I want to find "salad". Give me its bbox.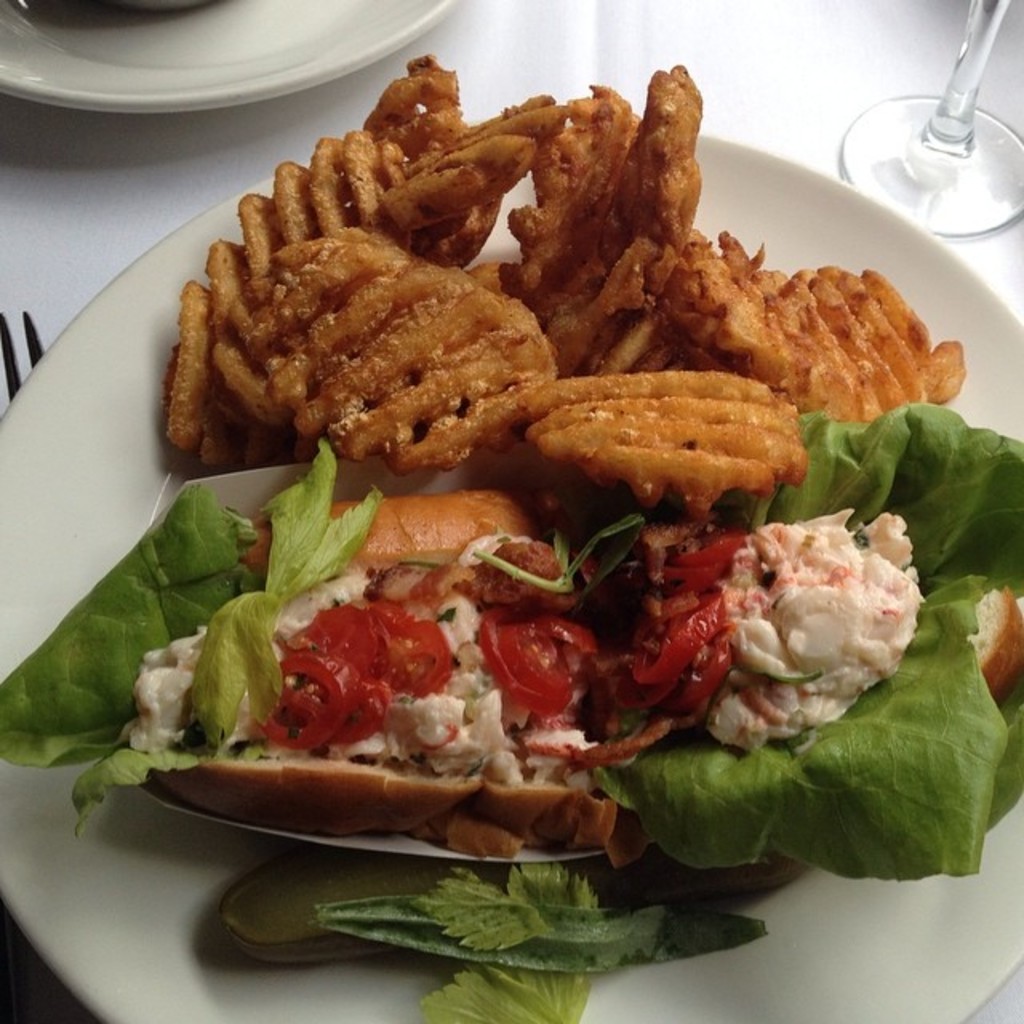
[x1=0, y1=434, x2=1022, y2=1022].
